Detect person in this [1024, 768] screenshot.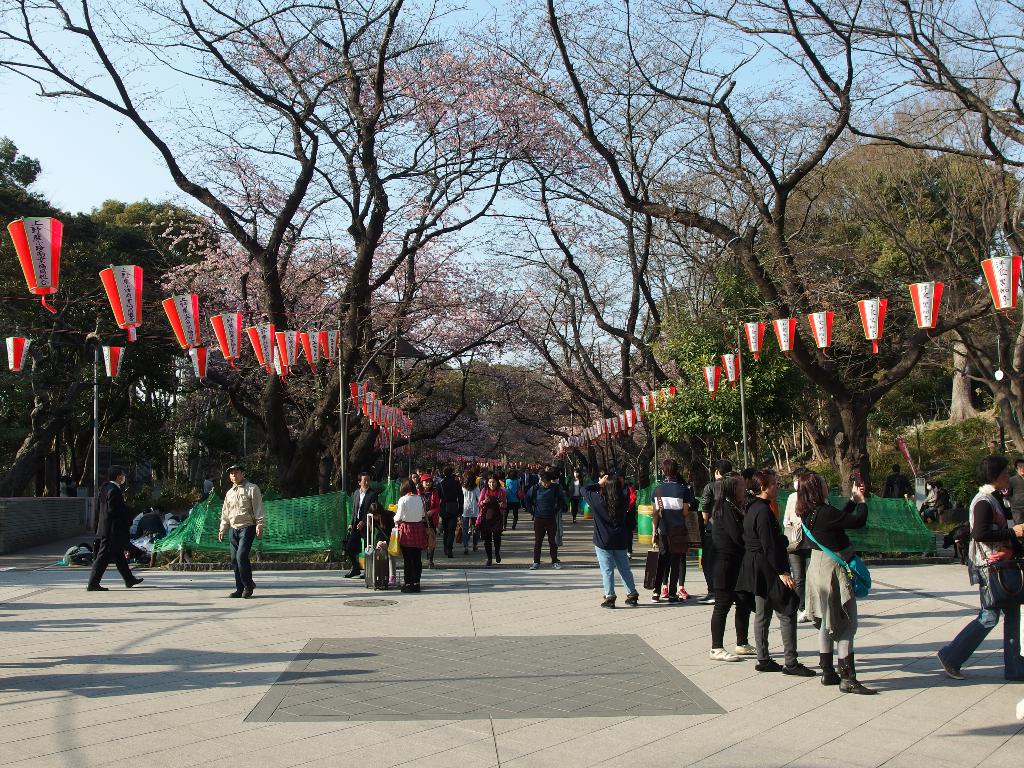
Detection: 936, 458, 1023, 682.
